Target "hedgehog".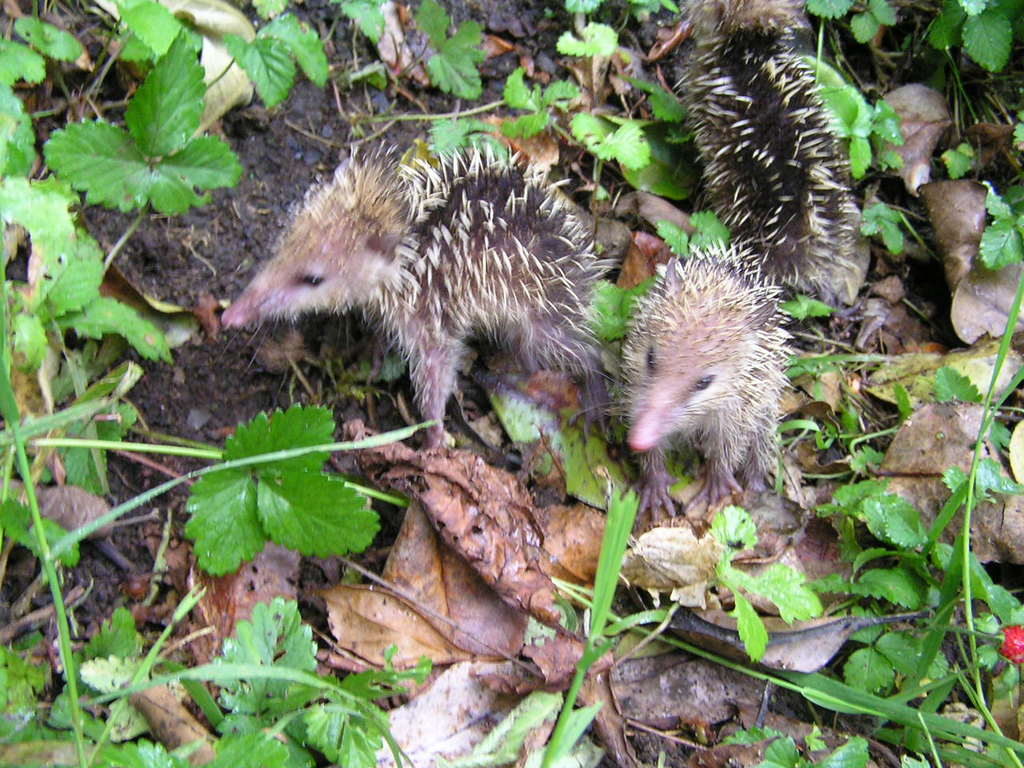
Target region: (left=569, top=231, right=799, bottom=523).
